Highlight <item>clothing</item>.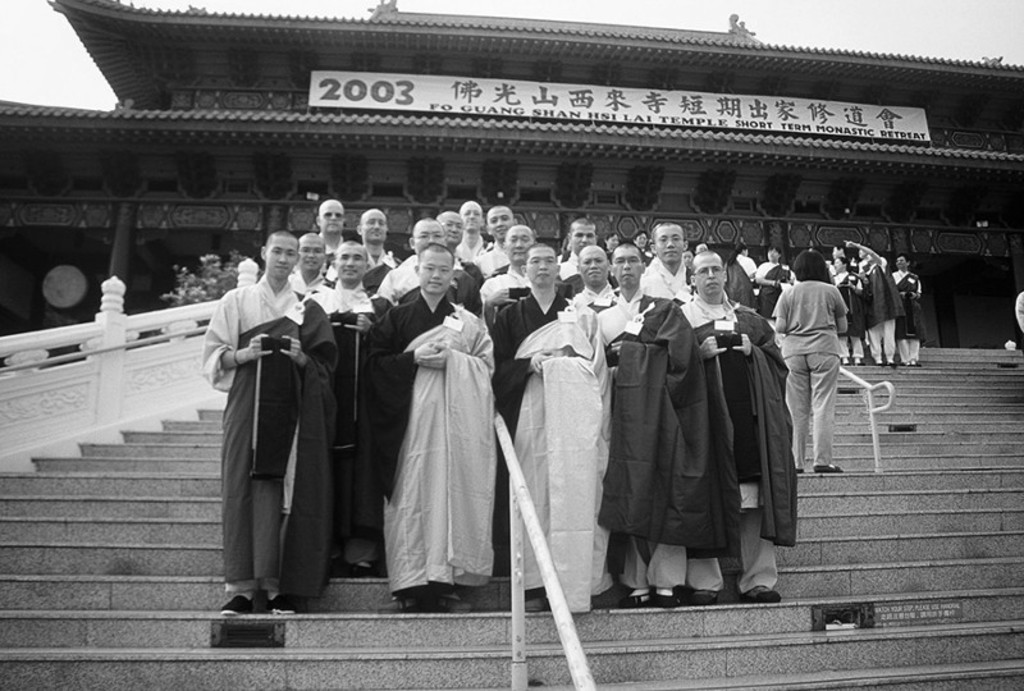
Highlighted region: locate(378, 248, 483, 299).
